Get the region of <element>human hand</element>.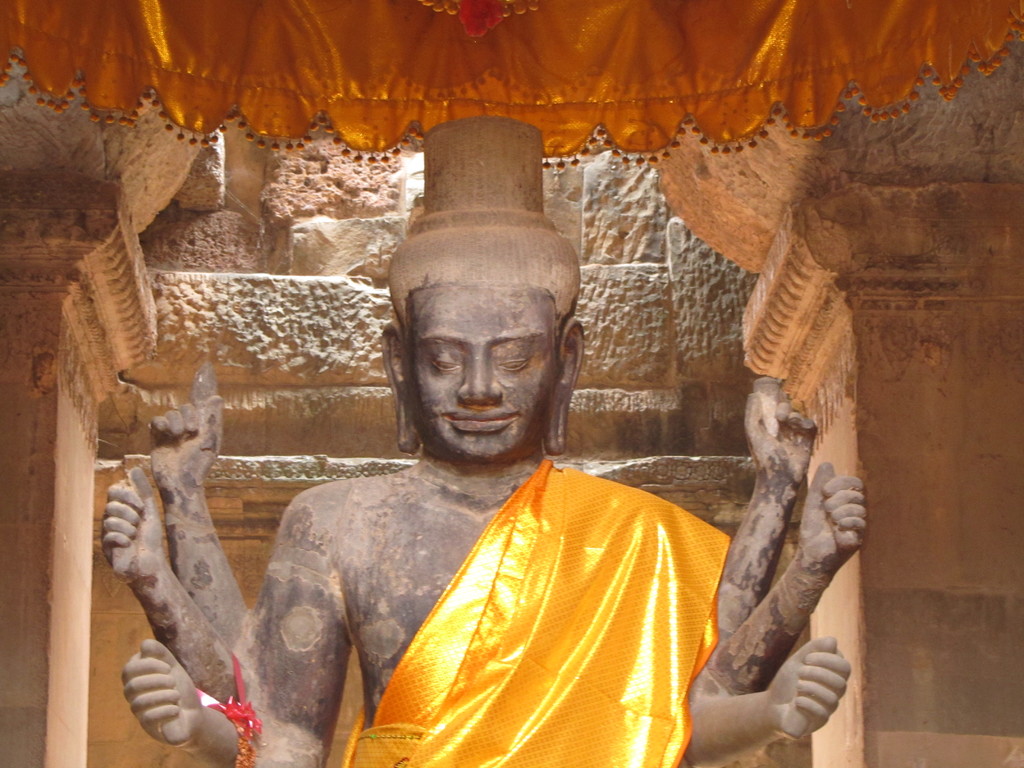
[x1=100, y1=466, x2=168, y2=588].
